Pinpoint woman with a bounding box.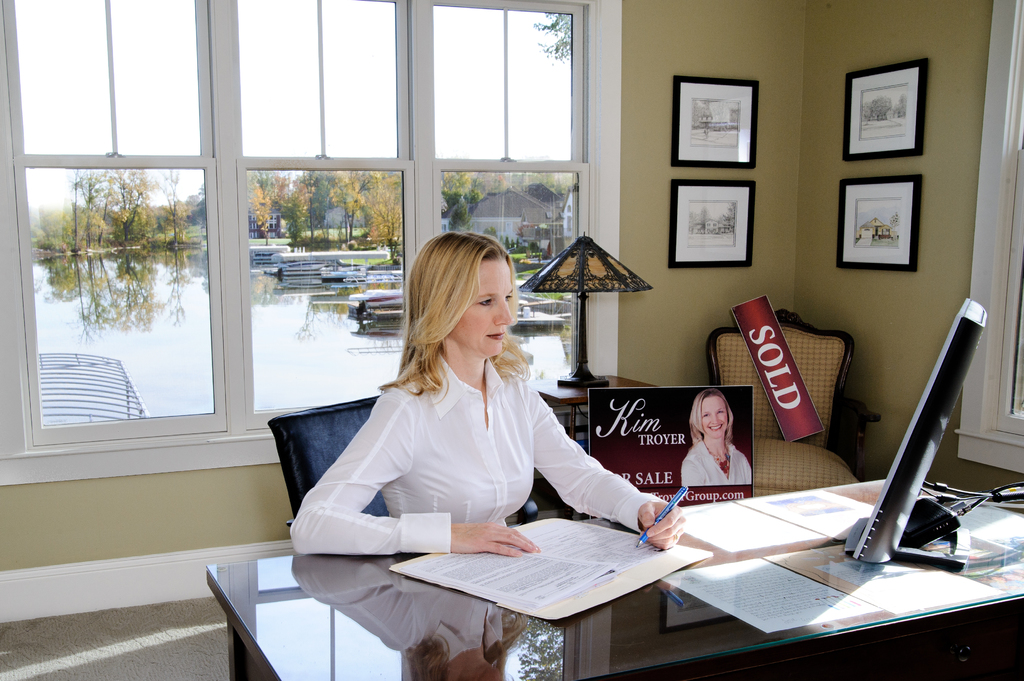
[288, 228, 686, 554].
